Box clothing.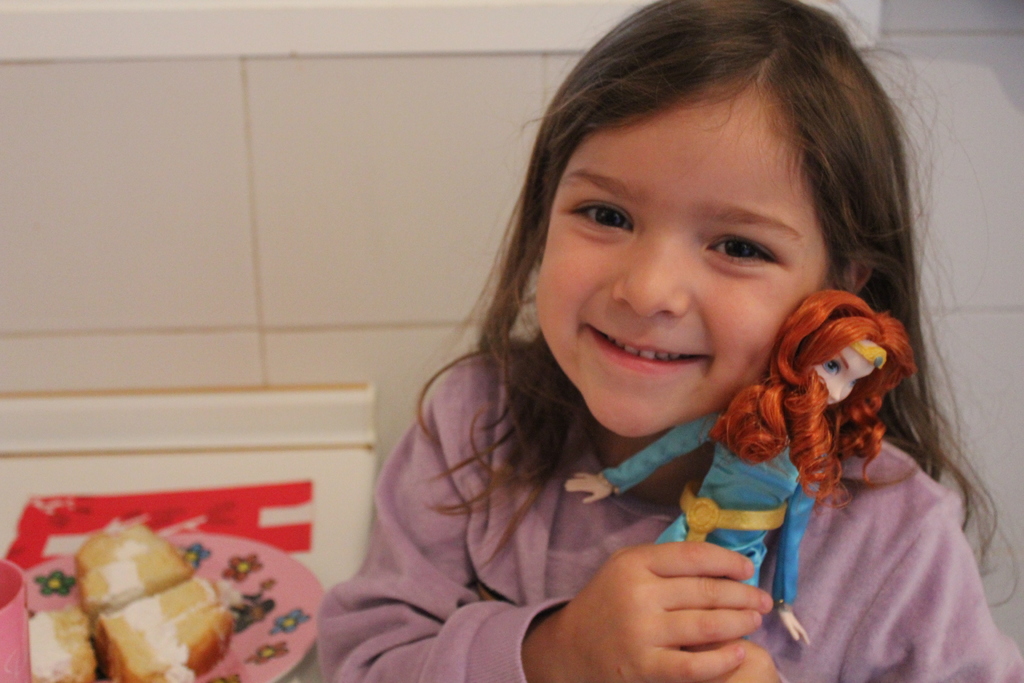
bbox(602, 403, 828, 609).
